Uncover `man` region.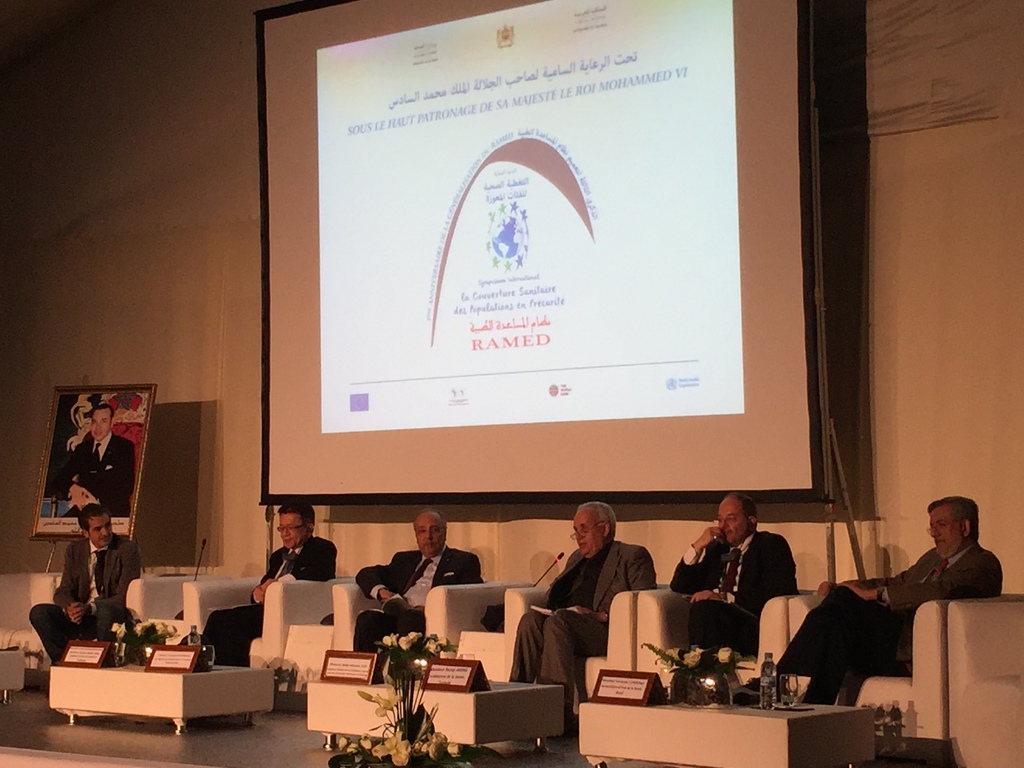
Uncovered: 47/401/138/521.
